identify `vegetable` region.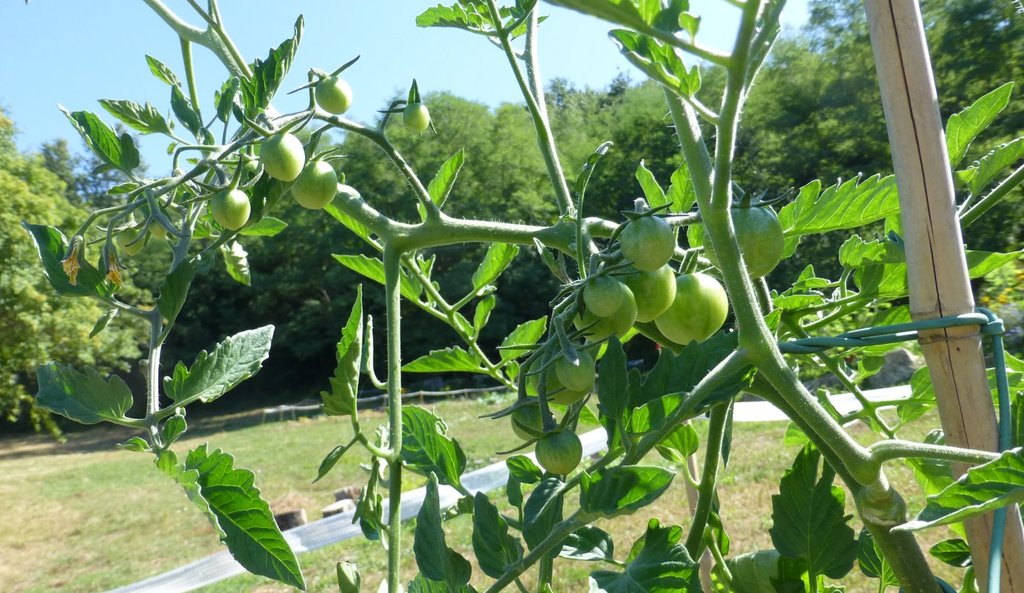
Region: x1=400 y1=103 x2=432 y2=133.
